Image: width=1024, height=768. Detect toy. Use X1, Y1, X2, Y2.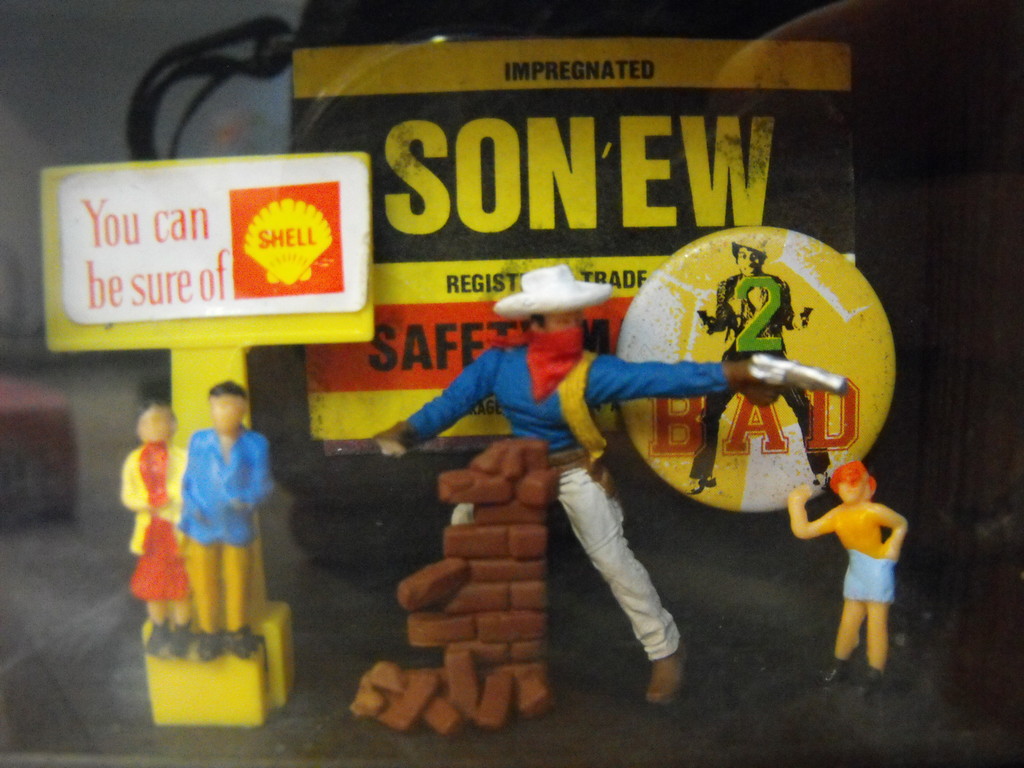
788, 459, 906, 703.
